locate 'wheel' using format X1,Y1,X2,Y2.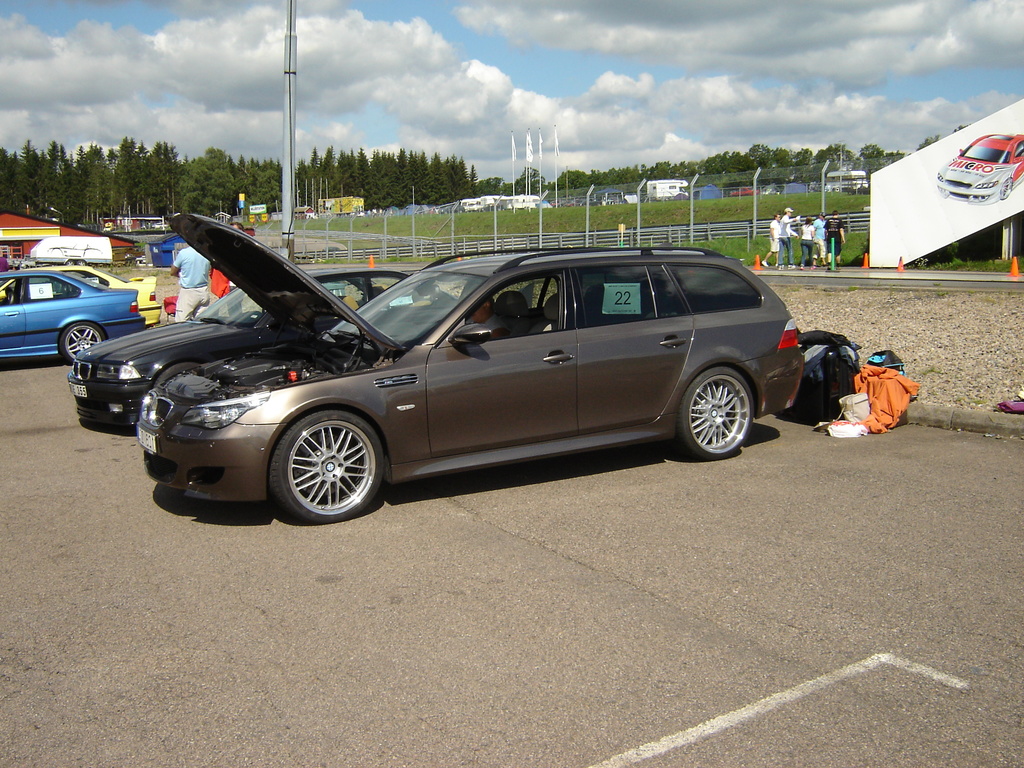
270,401,388,525.
